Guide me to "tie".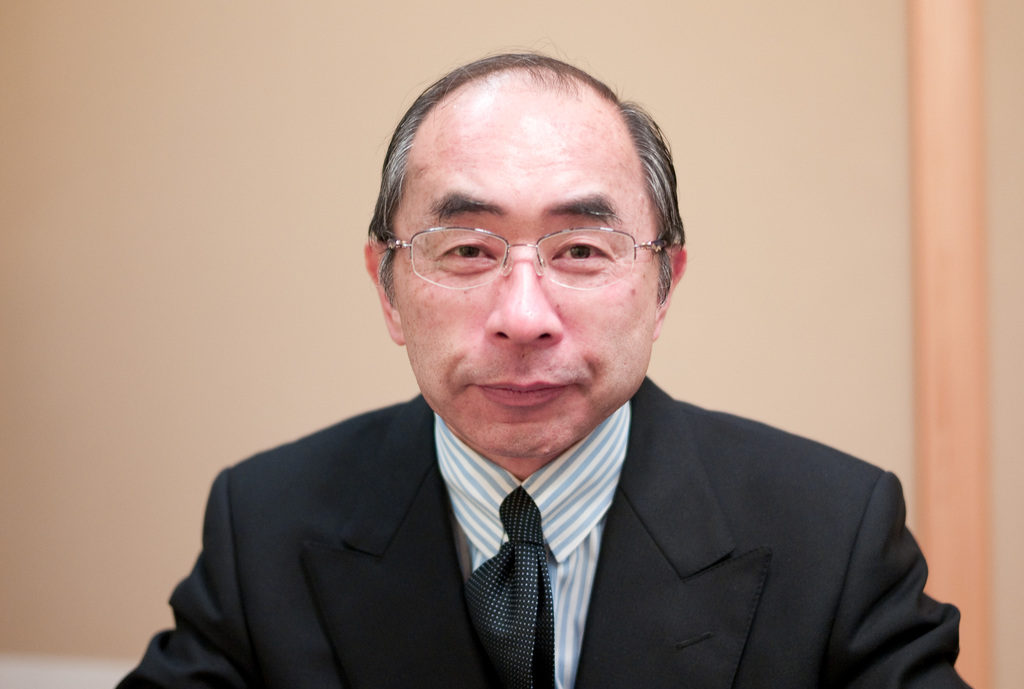
Guidance: BBox(468, 490, 557, 688).
